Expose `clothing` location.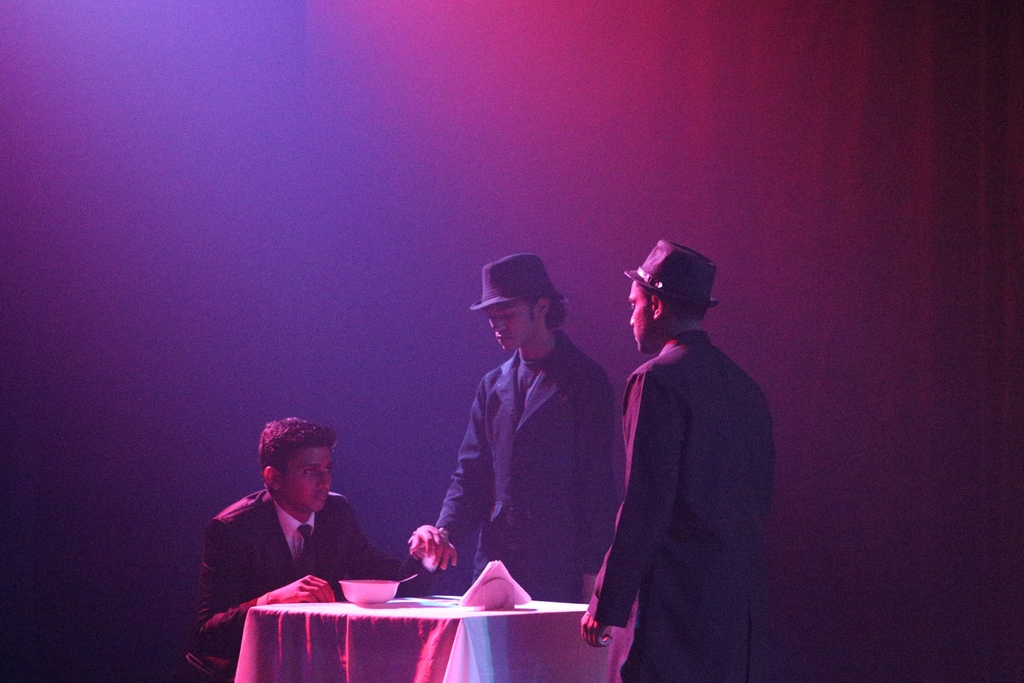
Exposed at [left=433, top=342, right=623, bottom=593].
